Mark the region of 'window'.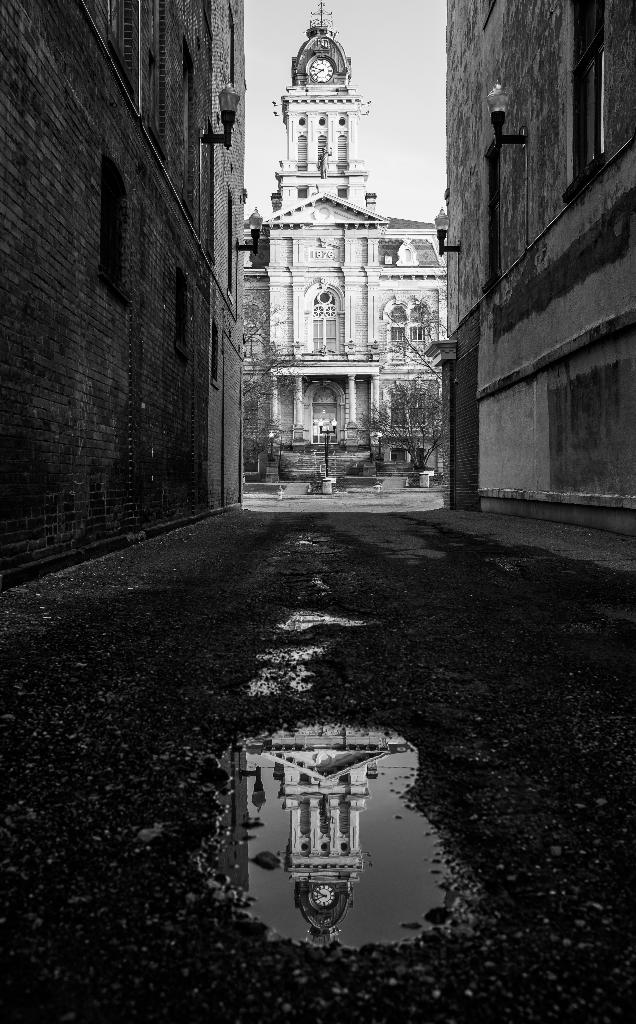
Region: bbox=[97, 147, 128, 306].
